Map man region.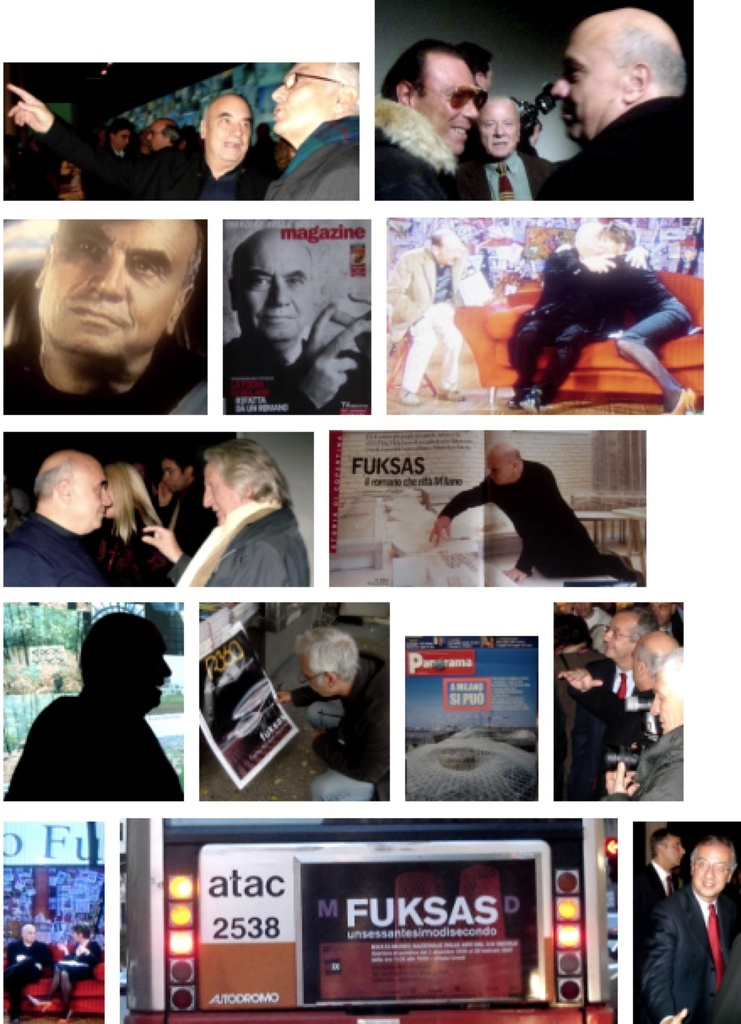
Mapped to (left=5, top=445, right=110, bottom=586).
